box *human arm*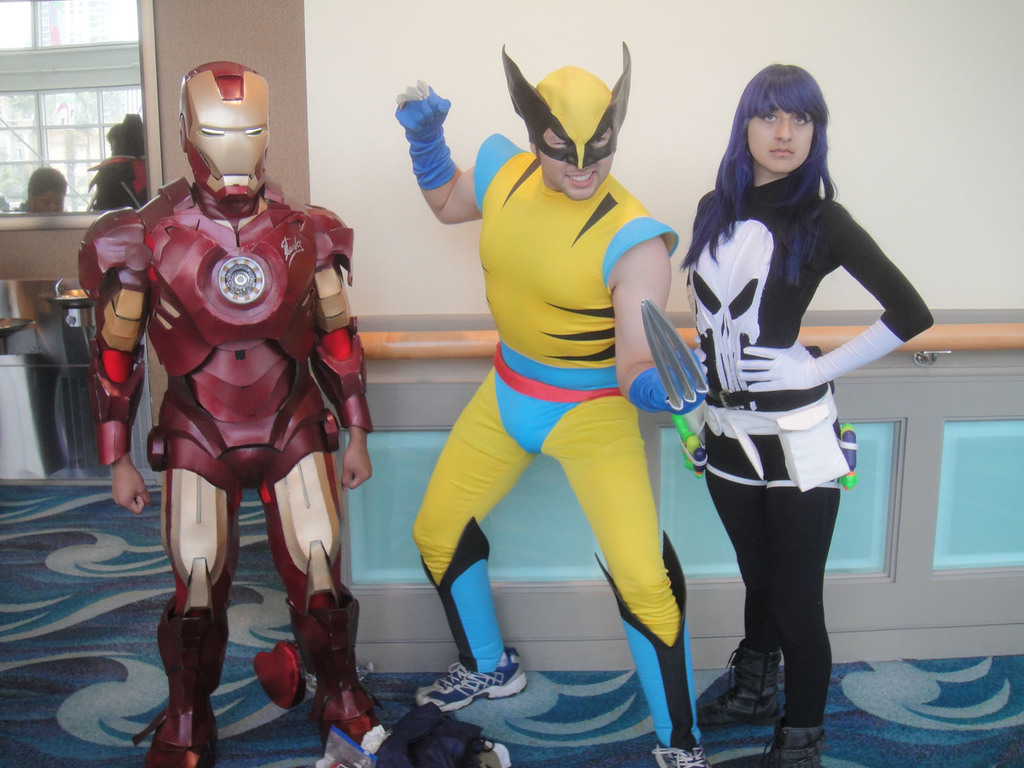
box(42, 200, 170, 515)
